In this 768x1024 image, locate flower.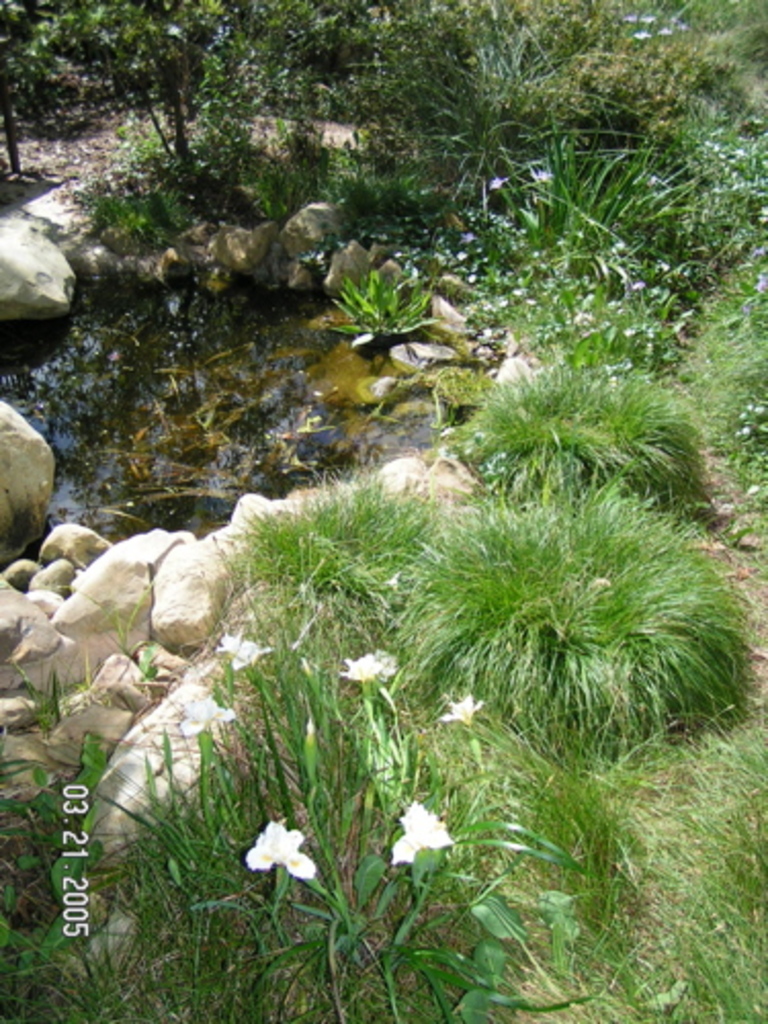
Bounding box: [left=233, top=817, right=328, bottom=895].
